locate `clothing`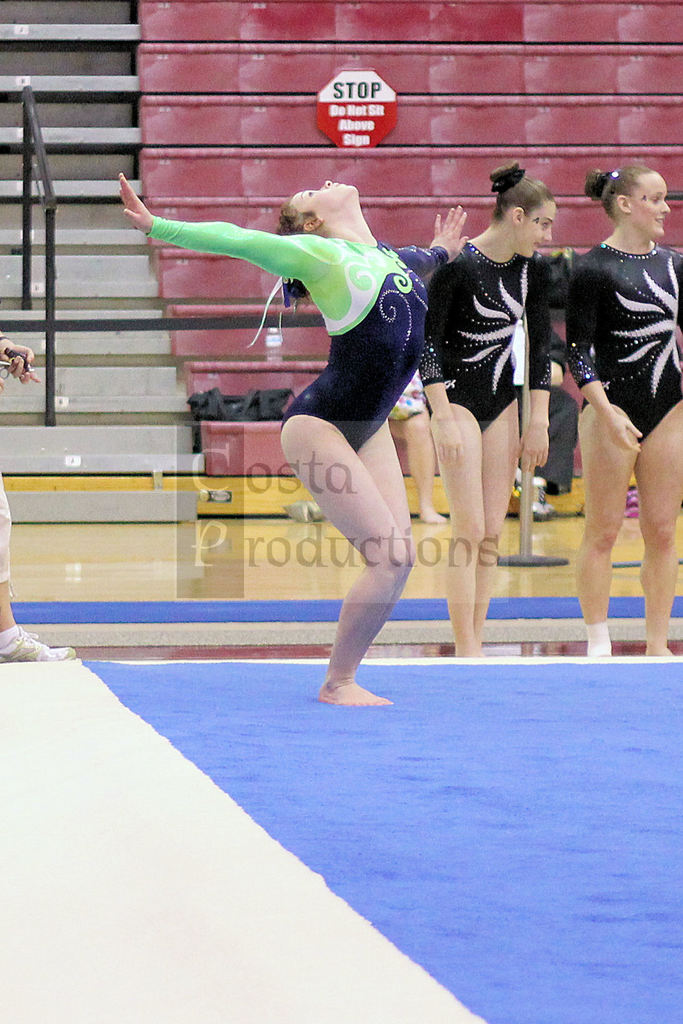
Rect(147, 215, 450, 451)
